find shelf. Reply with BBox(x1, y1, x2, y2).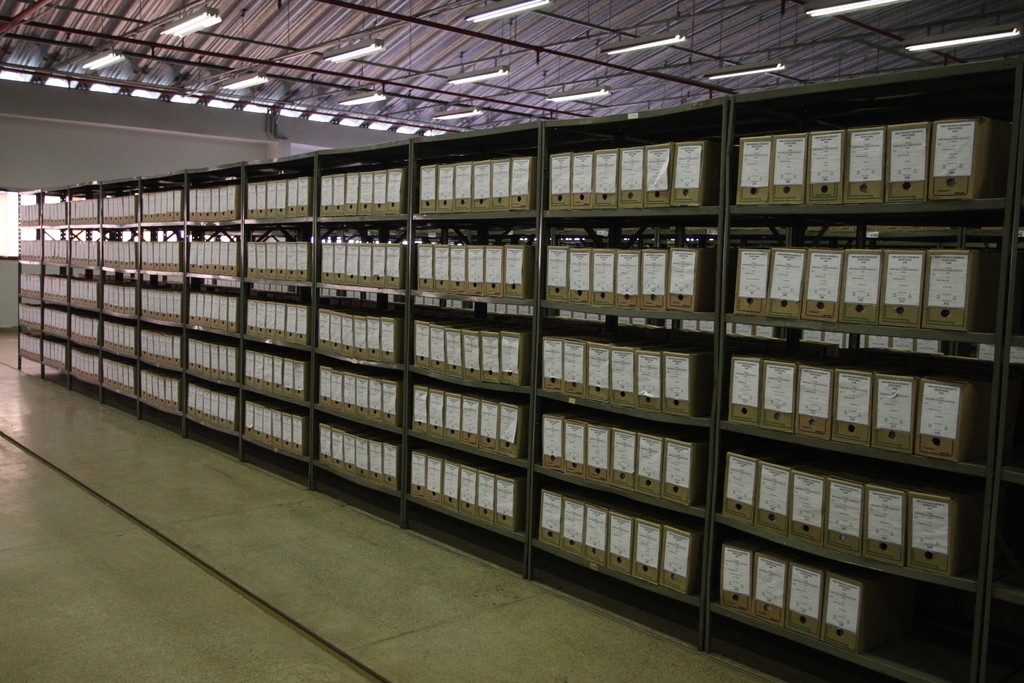
BBox(139, 168, 186, 441).
